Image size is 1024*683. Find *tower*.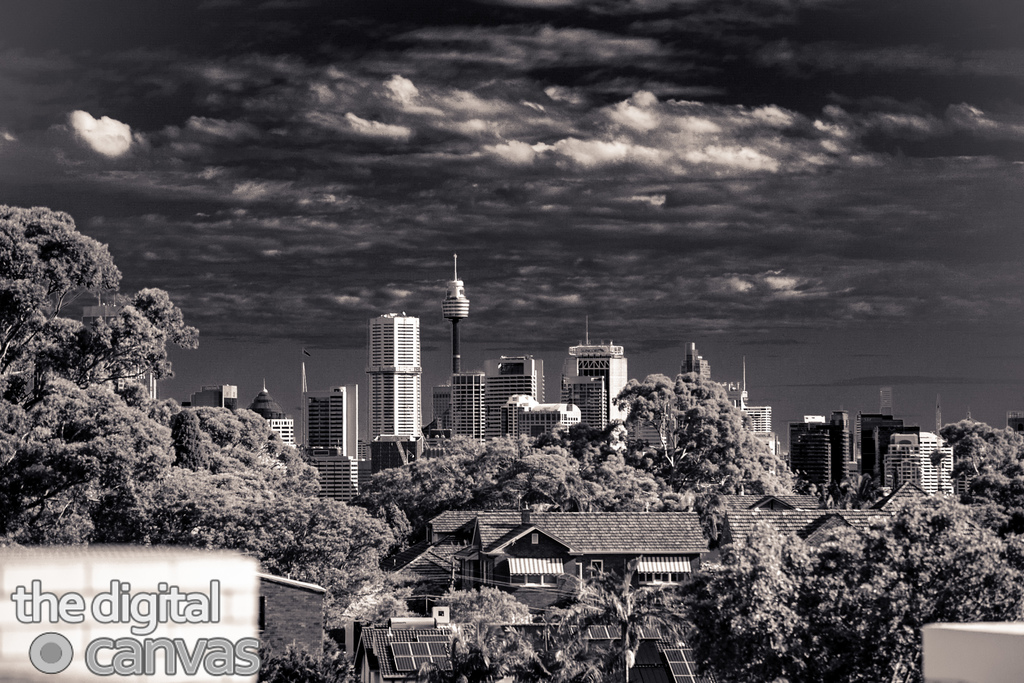
{"left": 483, "top": 358, "right": 543, "bottom": 439}.
